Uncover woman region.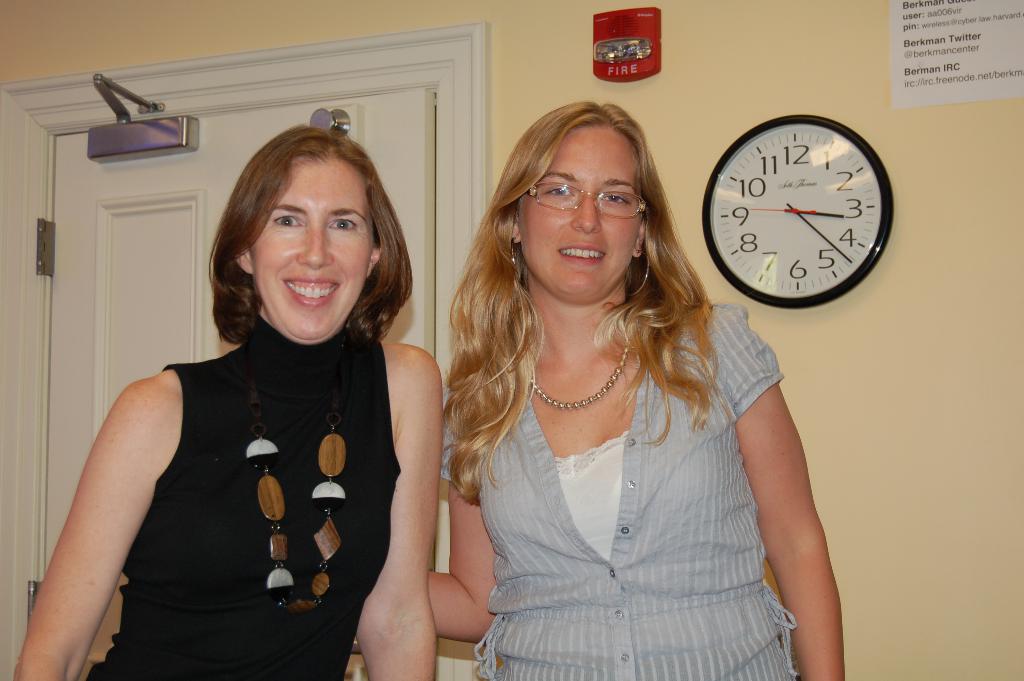
Uncovered: {"x1": 47, "y1": 142, "x2": 437, "y2": 680}.
